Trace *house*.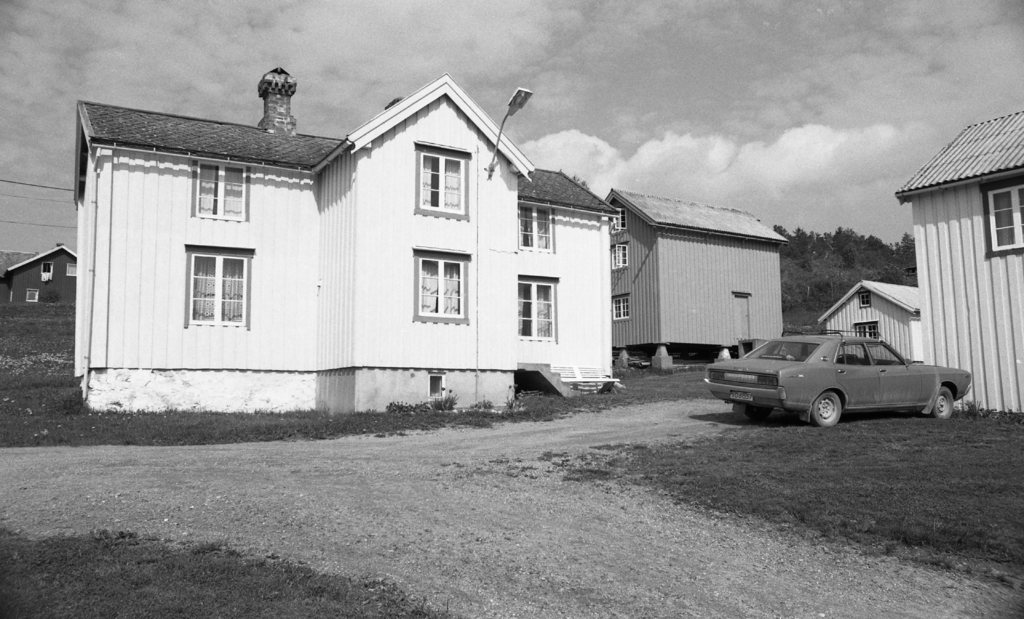
Traced to BBox(817, 275, 927, 367).
